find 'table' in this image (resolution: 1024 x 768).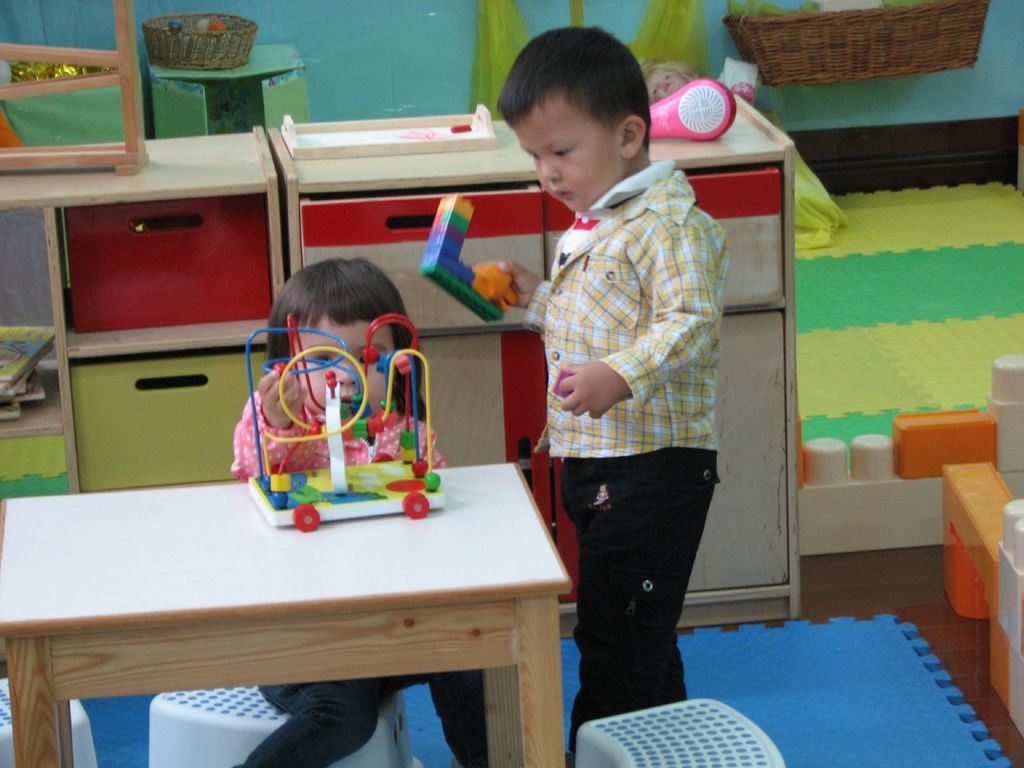
[x1=29, y1=417, x2=580, y2=767].
